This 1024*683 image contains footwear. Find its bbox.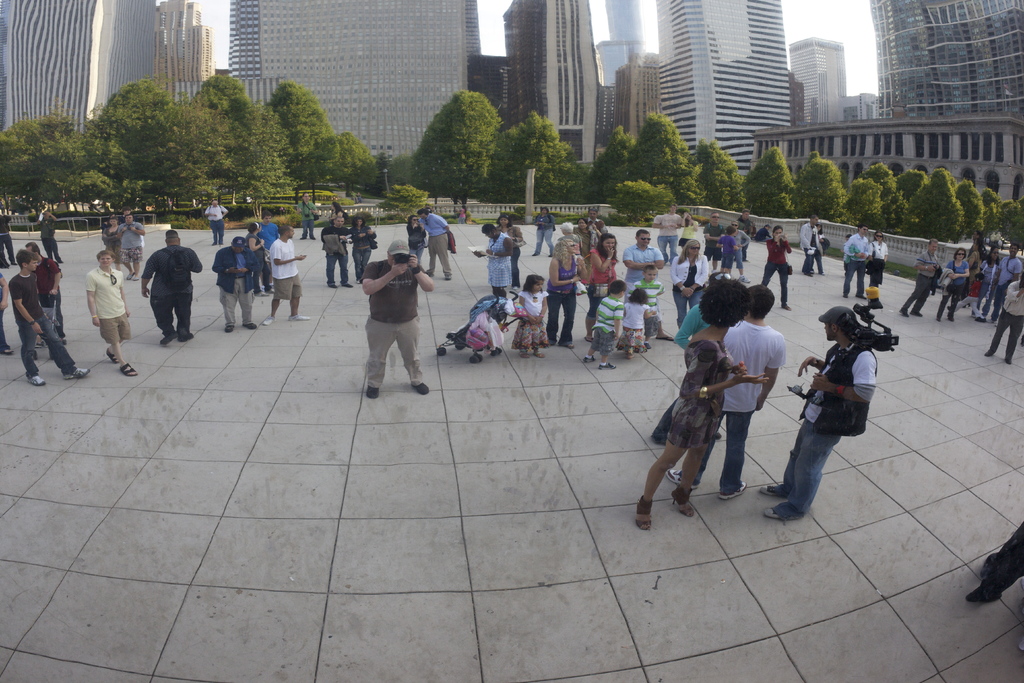
(911,309,922,315).
